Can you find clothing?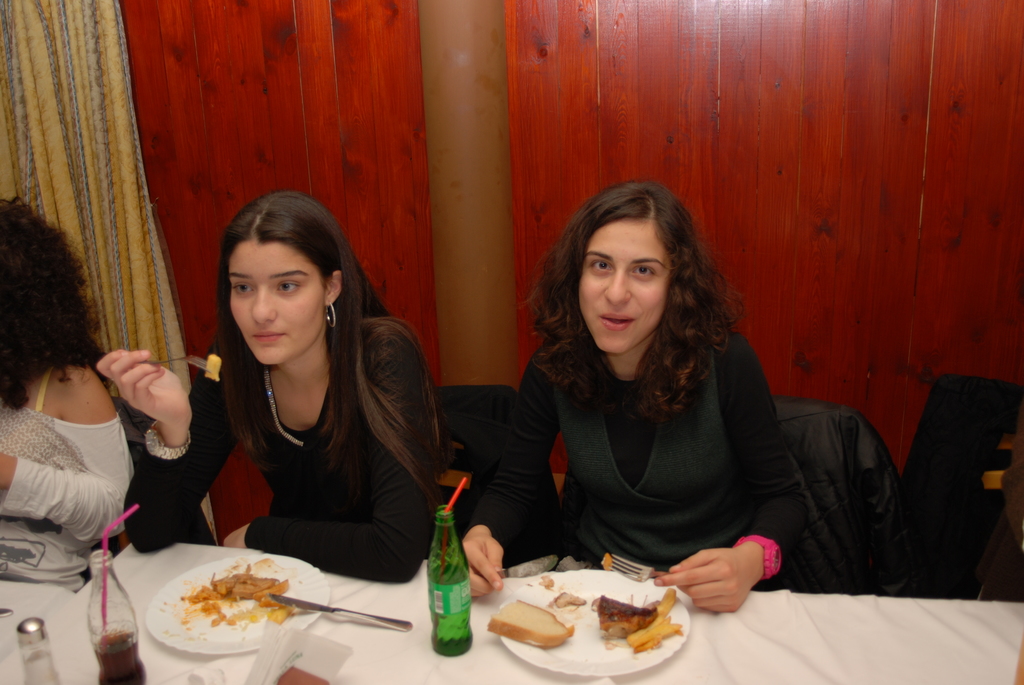
Yes, bounding box: 0 365 134 588.
